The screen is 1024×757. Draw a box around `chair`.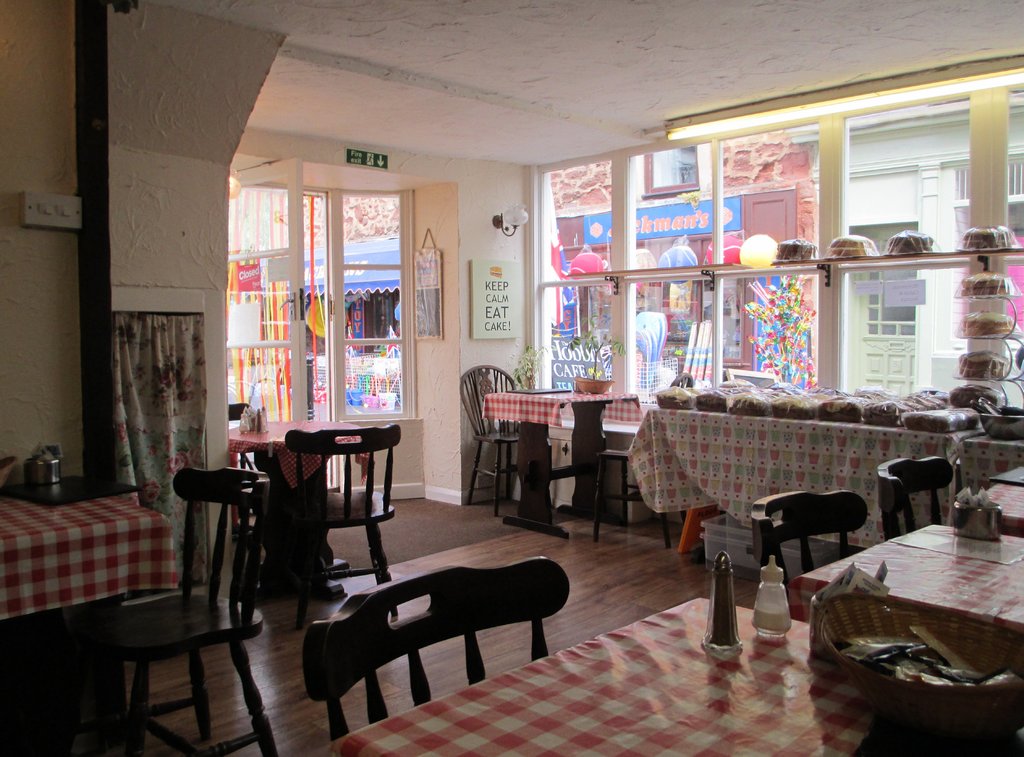
pyautogui.locateOnScreen(746, 489, 872, 602).
